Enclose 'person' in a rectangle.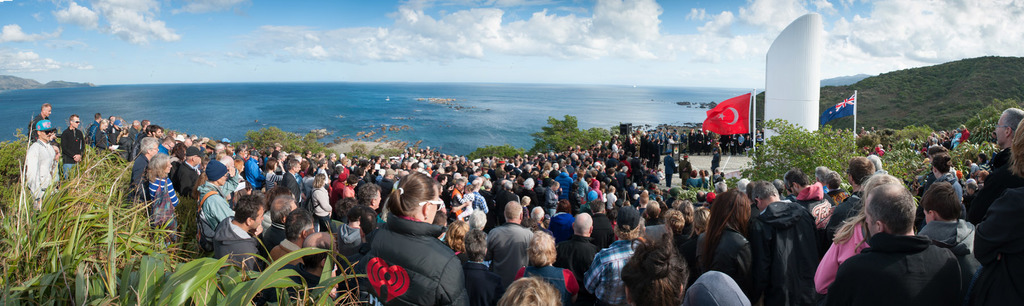
pyautogui.locateOnScreen(355, 167, 465, 305).
